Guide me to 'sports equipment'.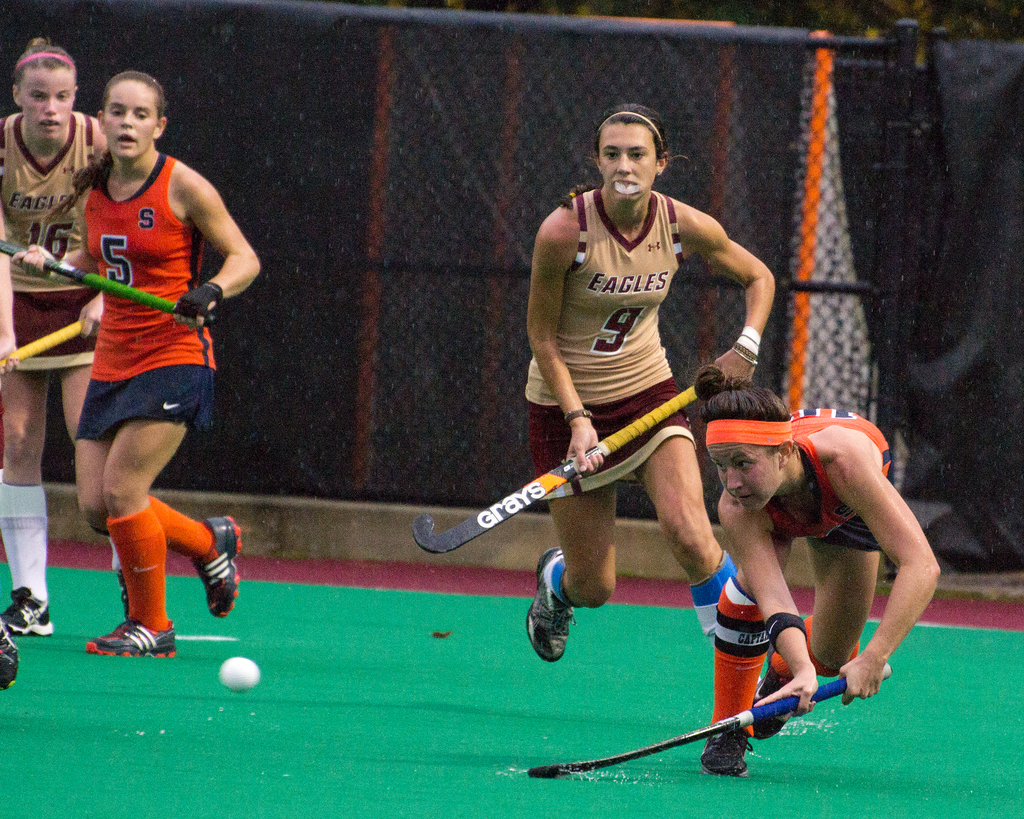
Guidance: bbox=(520, 662, 893, 778).
